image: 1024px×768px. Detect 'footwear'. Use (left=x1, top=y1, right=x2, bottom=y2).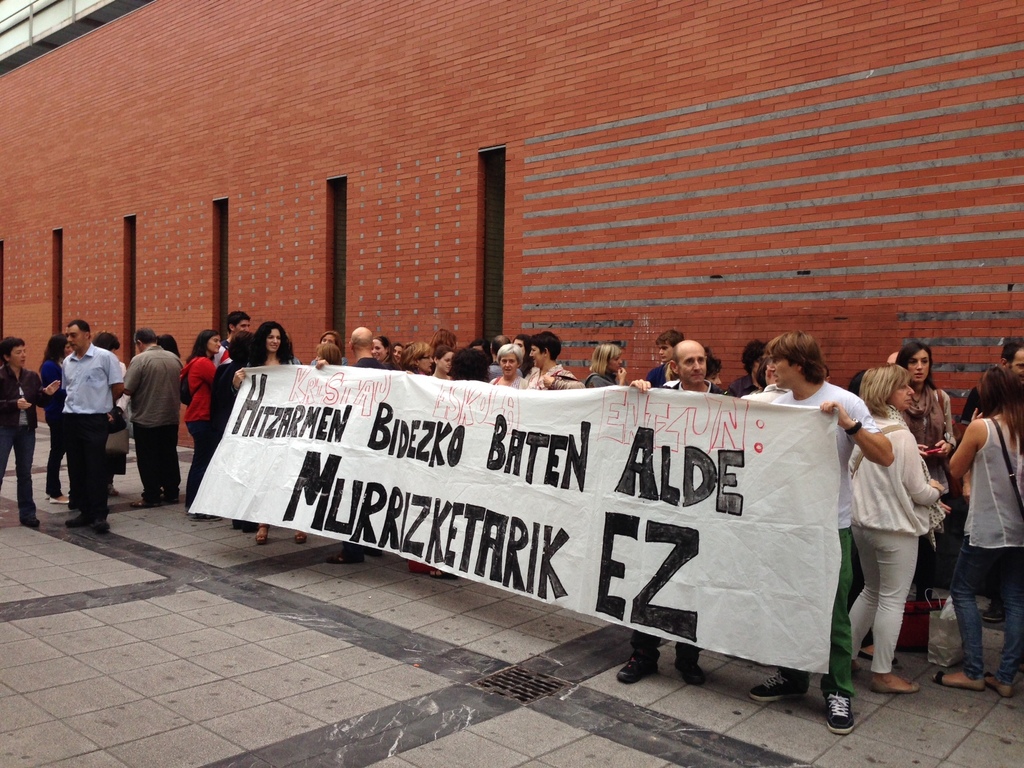
(left=616, top=646, right=662, bottom=689).
